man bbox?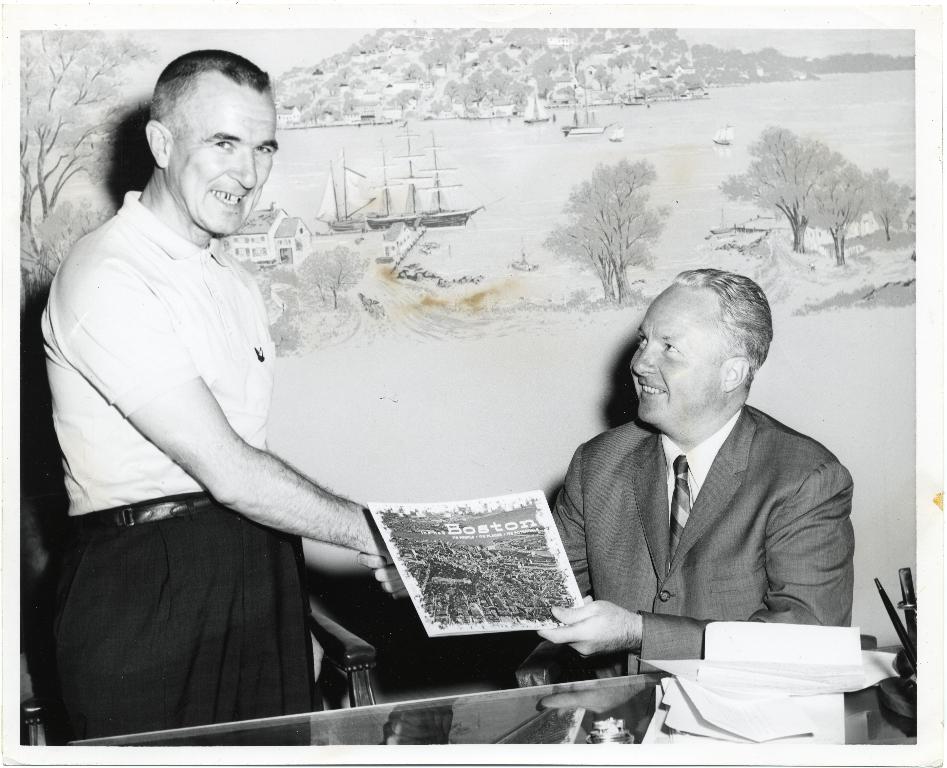
x1=39, y1=46, x2=397, y2=743
